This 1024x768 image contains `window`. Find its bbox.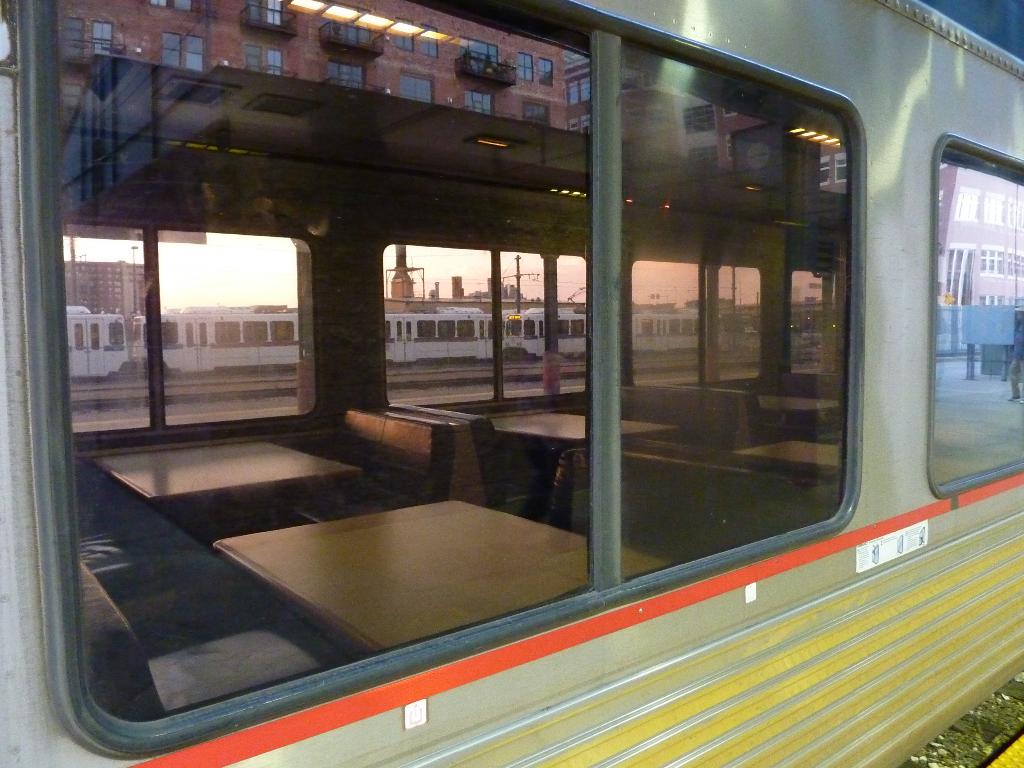
x1=402 y1=73 x2=433 y2=104.
